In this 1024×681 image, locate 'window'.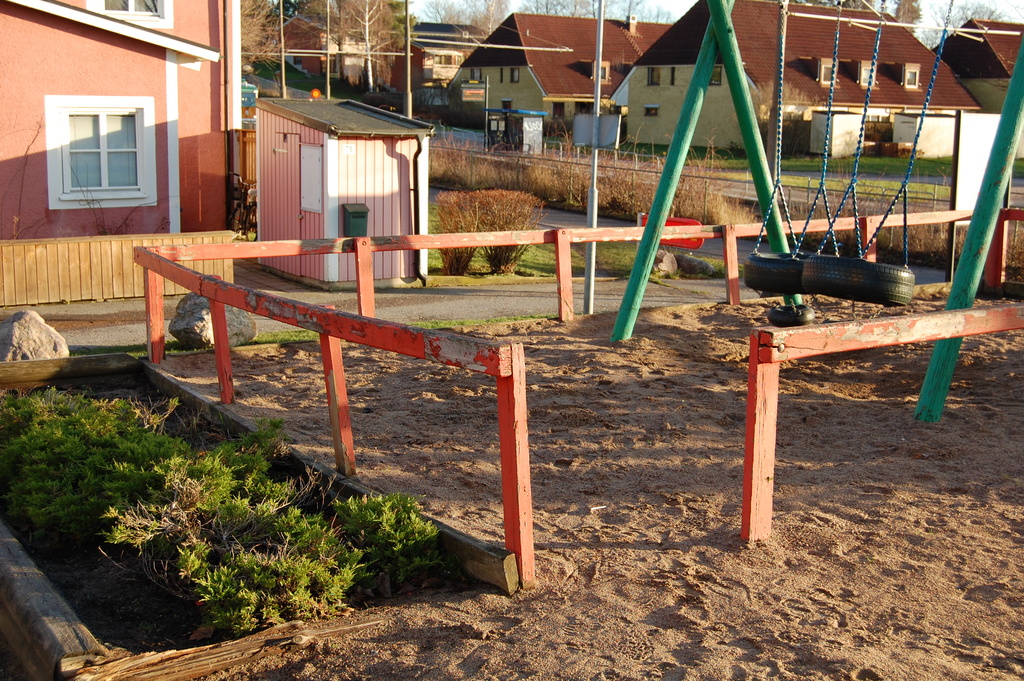
Bounding box: [508,68,524,83].
